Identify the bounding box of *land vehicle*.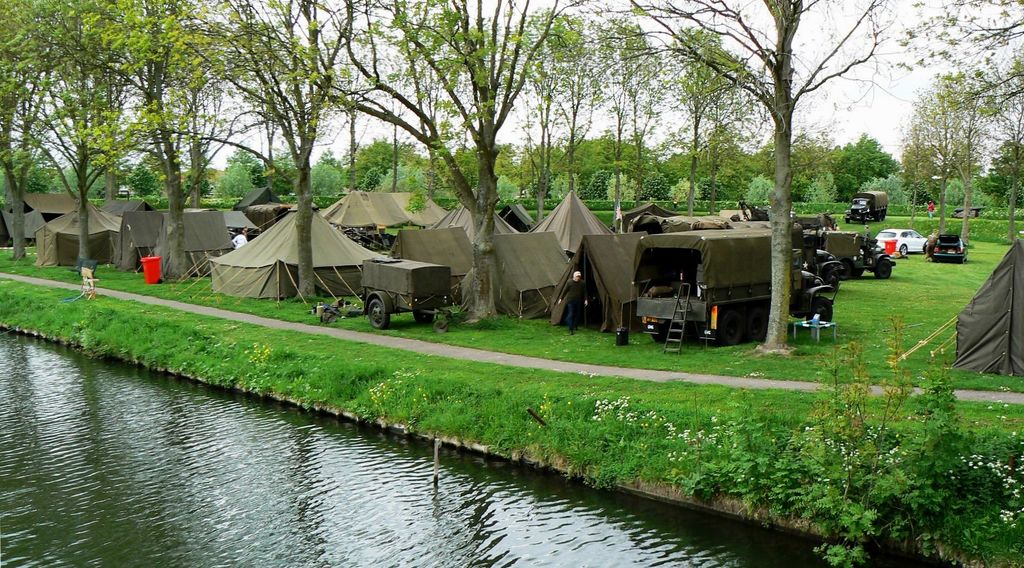
detection(843, 190, 890, 225).
